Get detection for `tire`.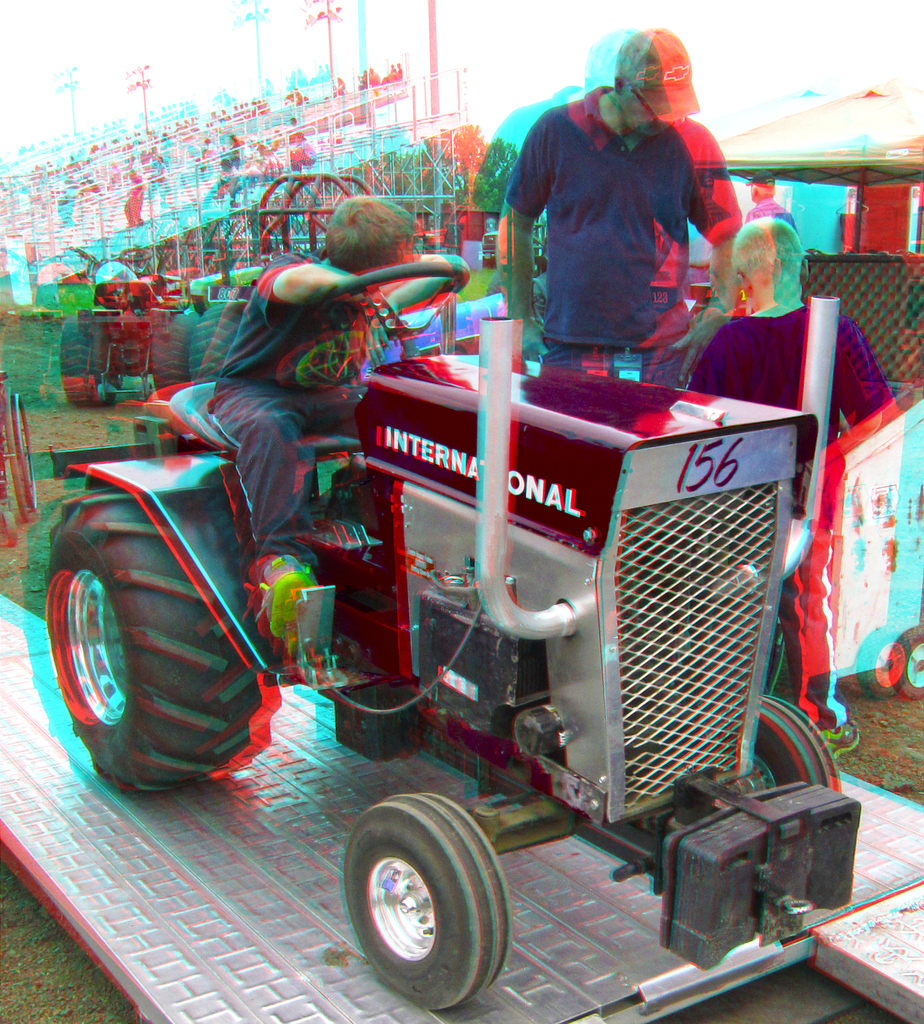
Detection: x1=57, y1=307, x2=115, y2=406.
